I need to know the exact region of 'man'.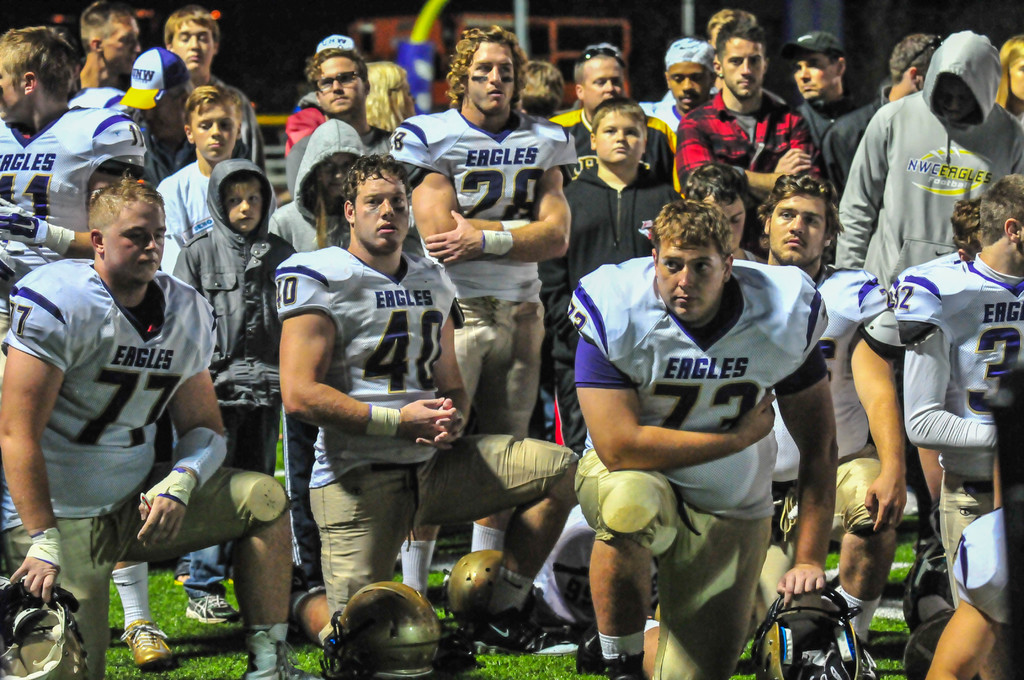
Region: box(0, 30, 120, 313).
